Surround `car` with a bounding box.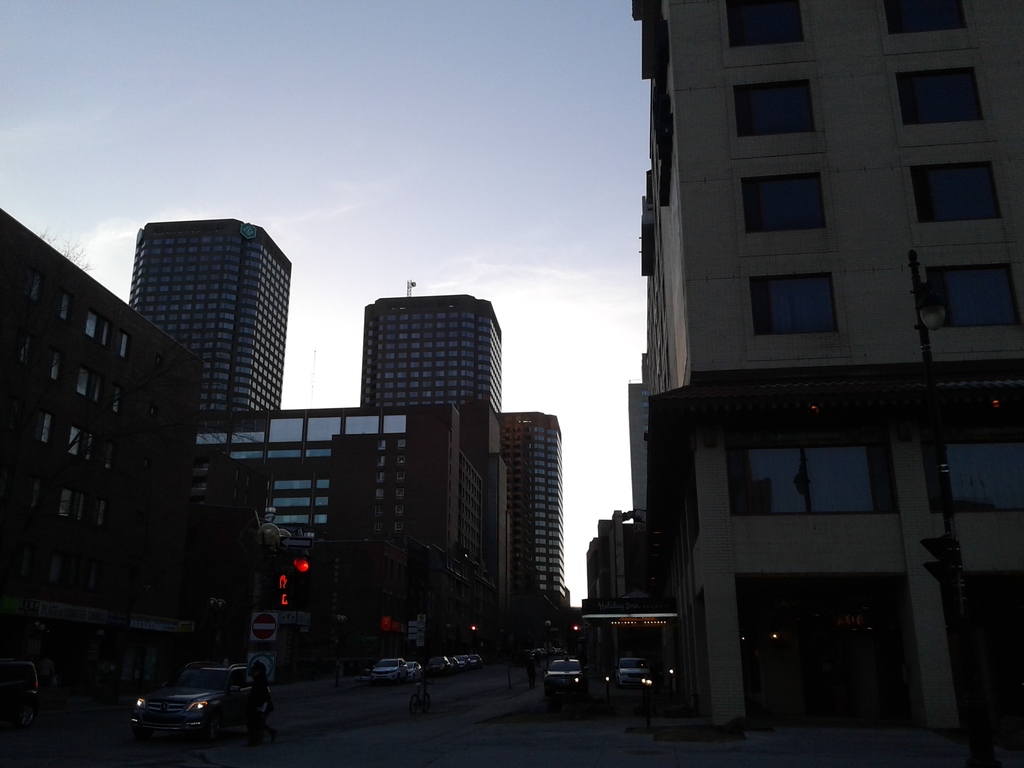
[x1=0, y1=654, x2=47, y2=746].
